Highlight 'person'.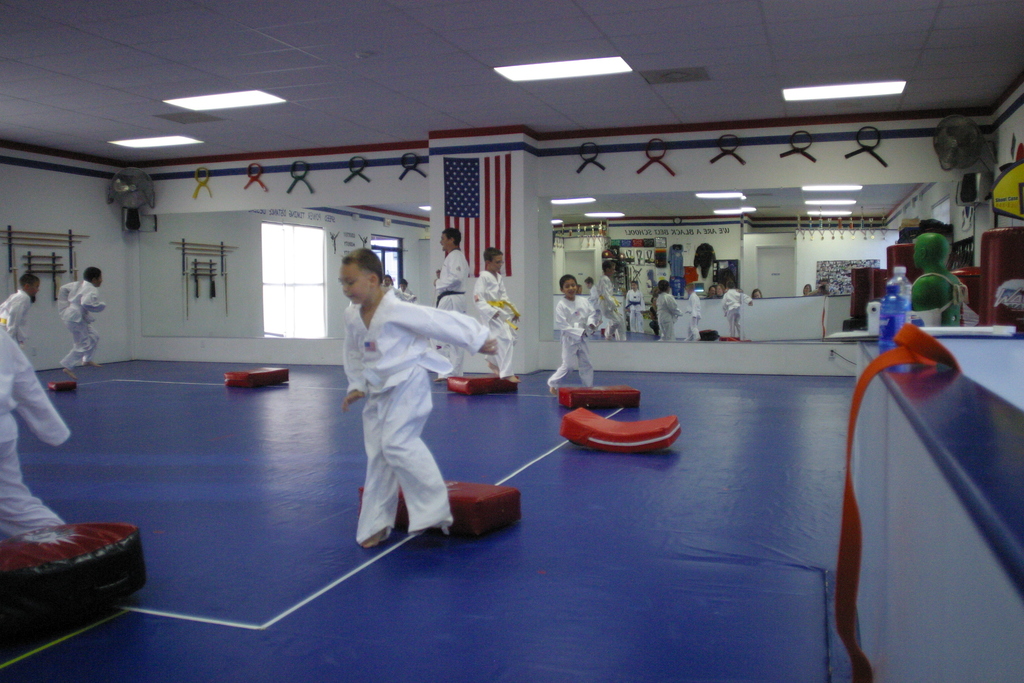
Highlighted region: x1=753, y1=290, x2=763, y2=297.
